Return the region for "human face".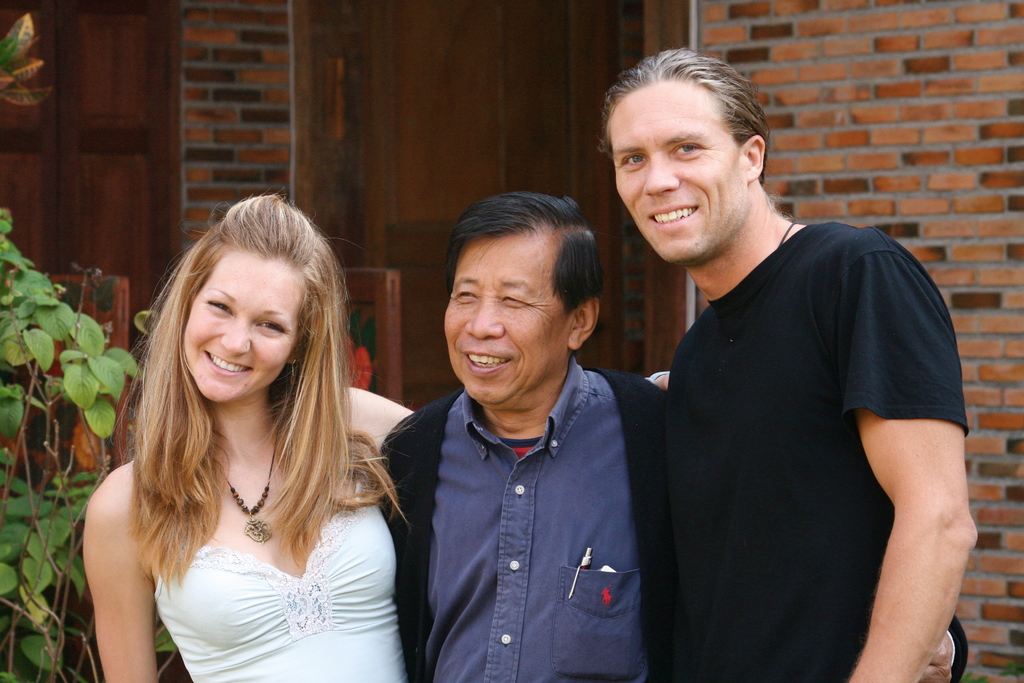
(left=179, top=256, right=307, bottom=406).
